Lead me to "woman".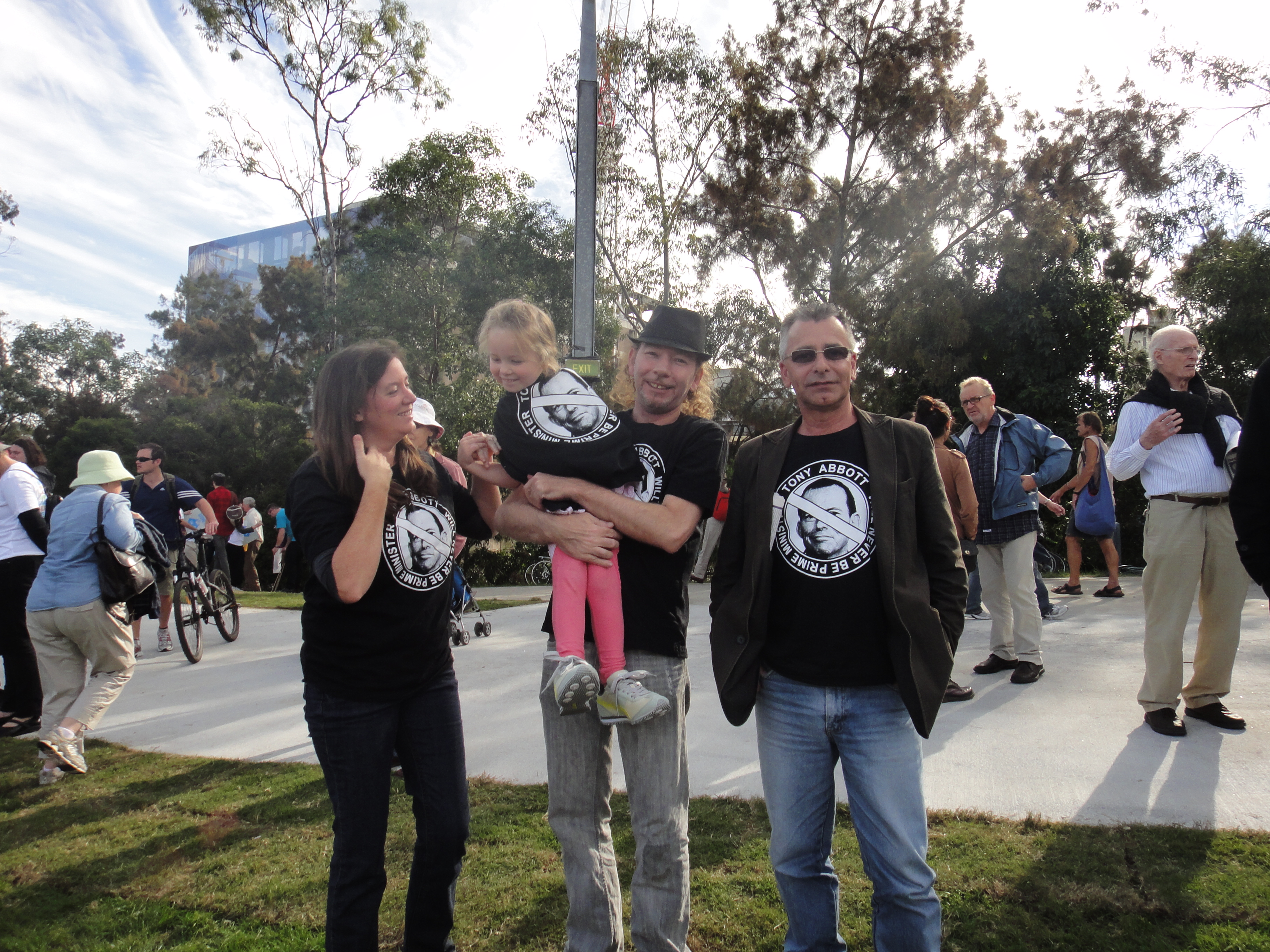
Lead to crop(99, 123, 164, 331).
